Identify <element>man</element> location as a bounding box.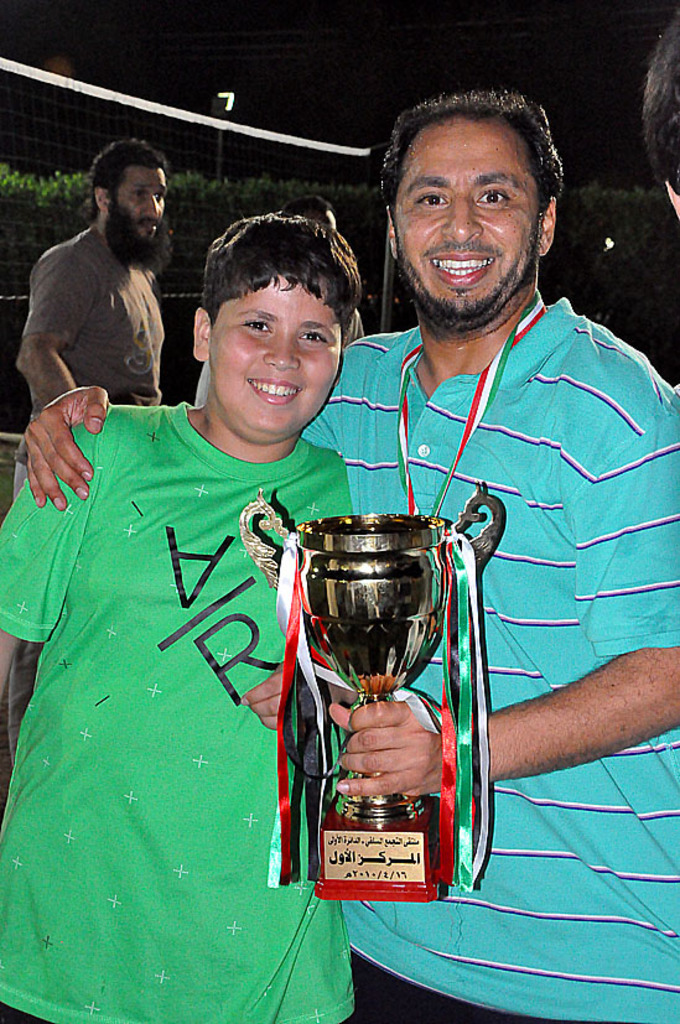
(left=4, top=135, right=192, bottom=416).
